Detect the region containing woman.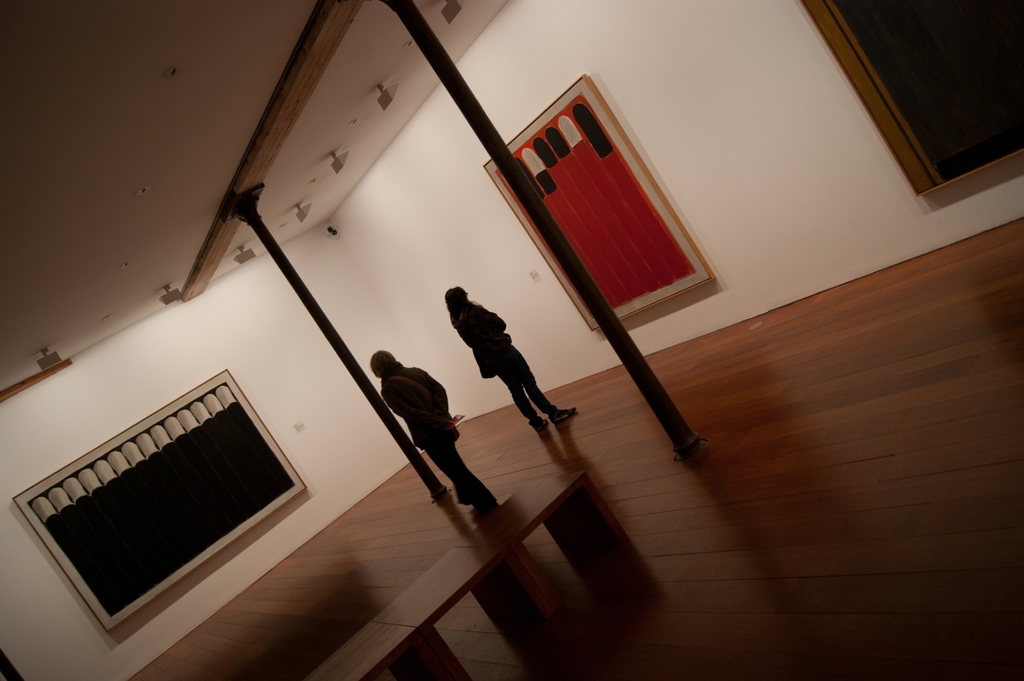
440, 285, 579, 432.
